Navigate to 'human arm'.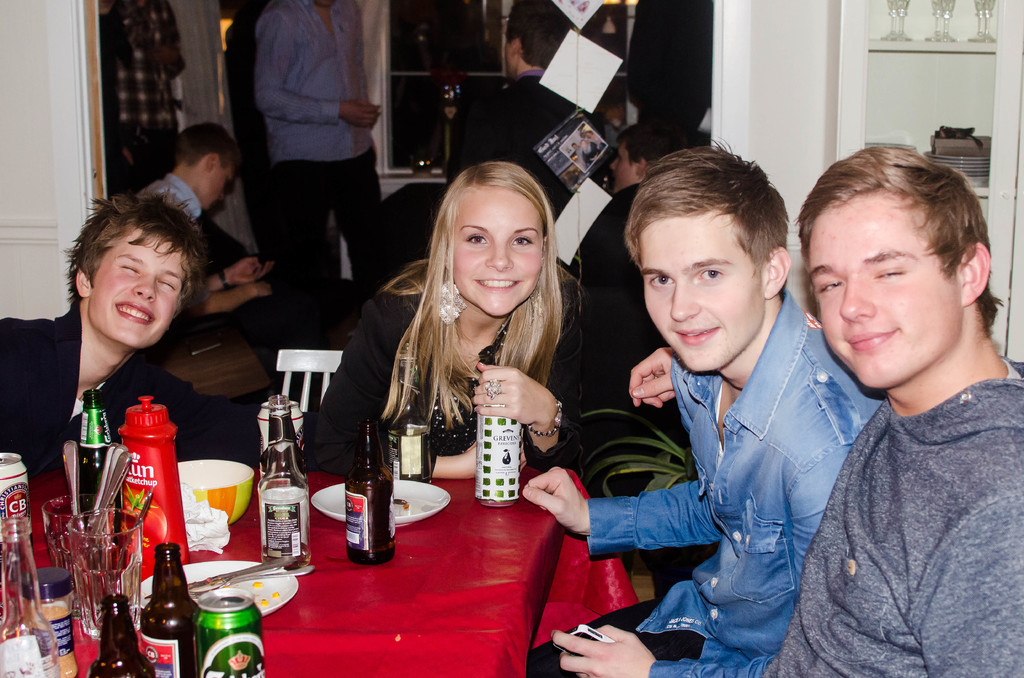
Navigation target: {"x1": 189, "y1": 252, "x2": 273, "y2": 295}.
